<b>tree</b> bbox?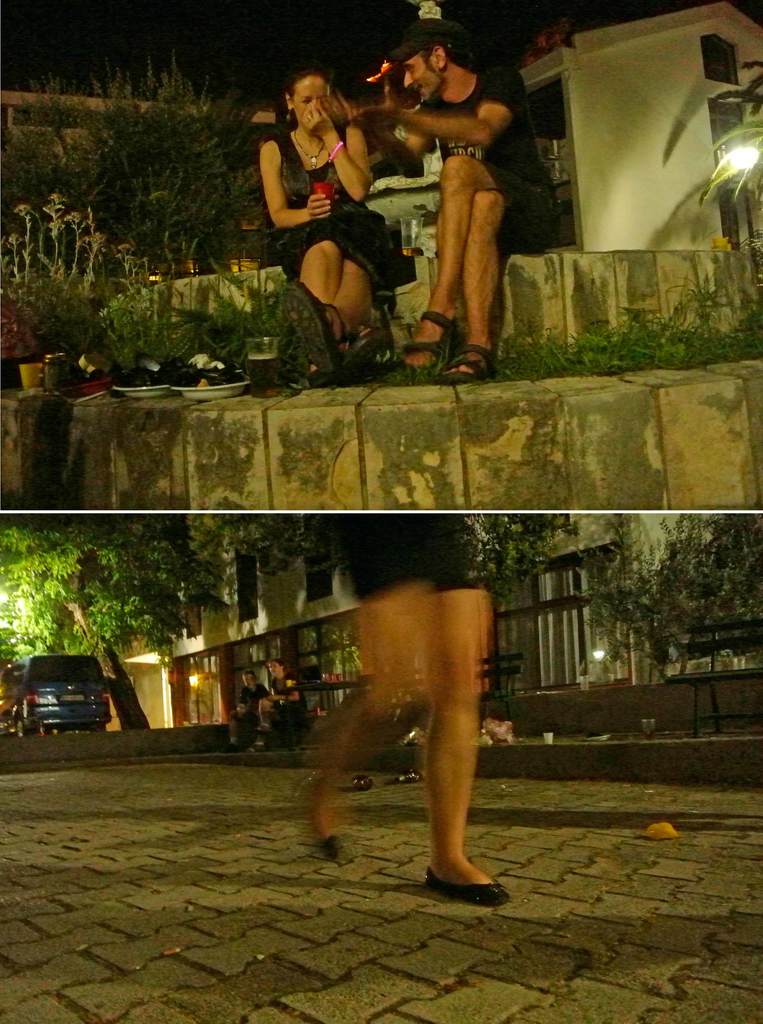
229,518,582,612
